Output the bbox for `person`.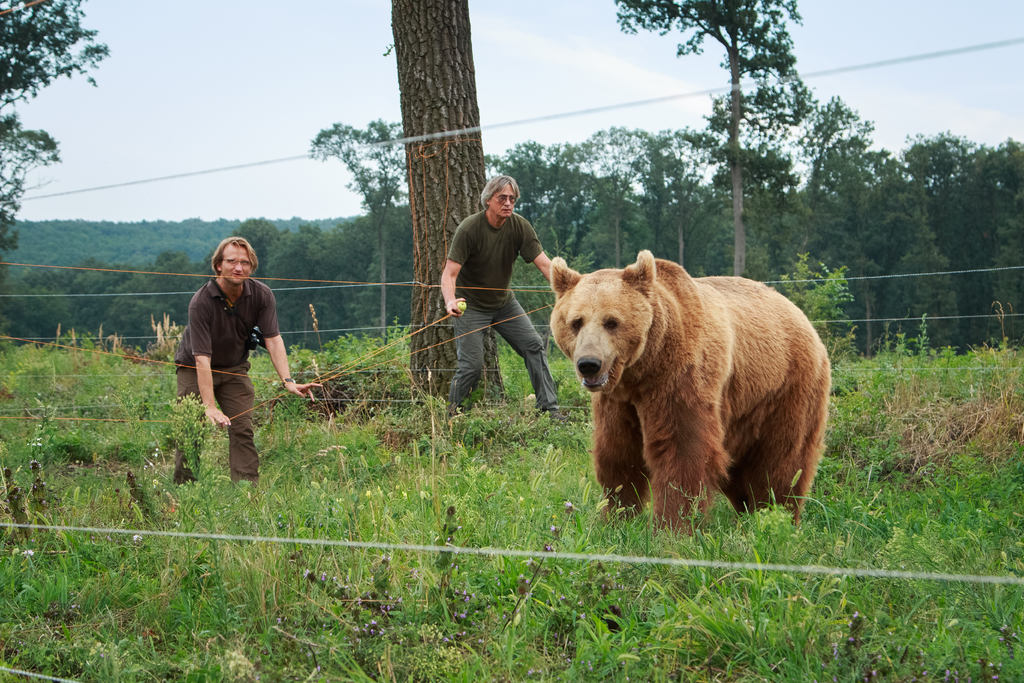
box=[441, 170, 566, 428].
